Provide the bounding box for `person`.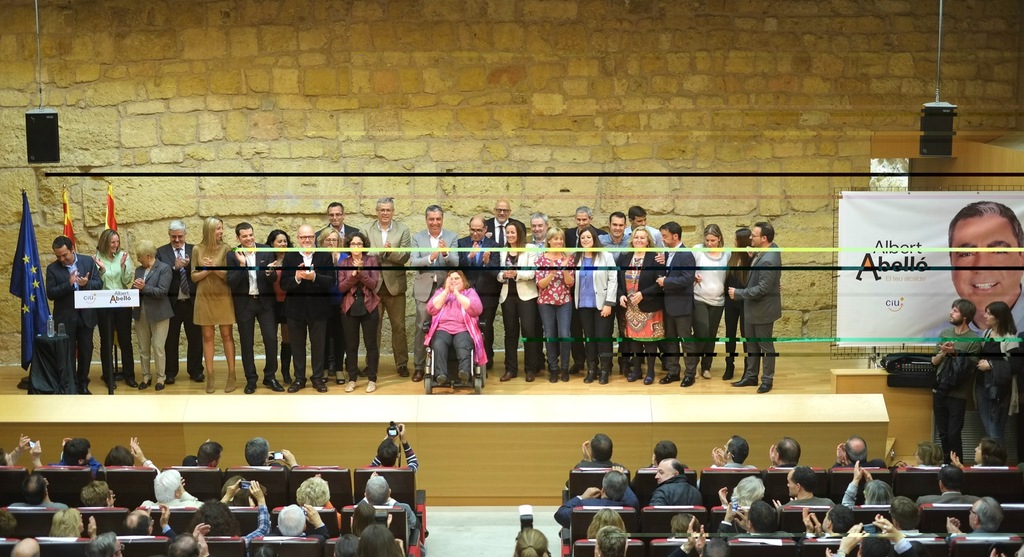
x1=490 y1=198 x2=524 y2=246.
